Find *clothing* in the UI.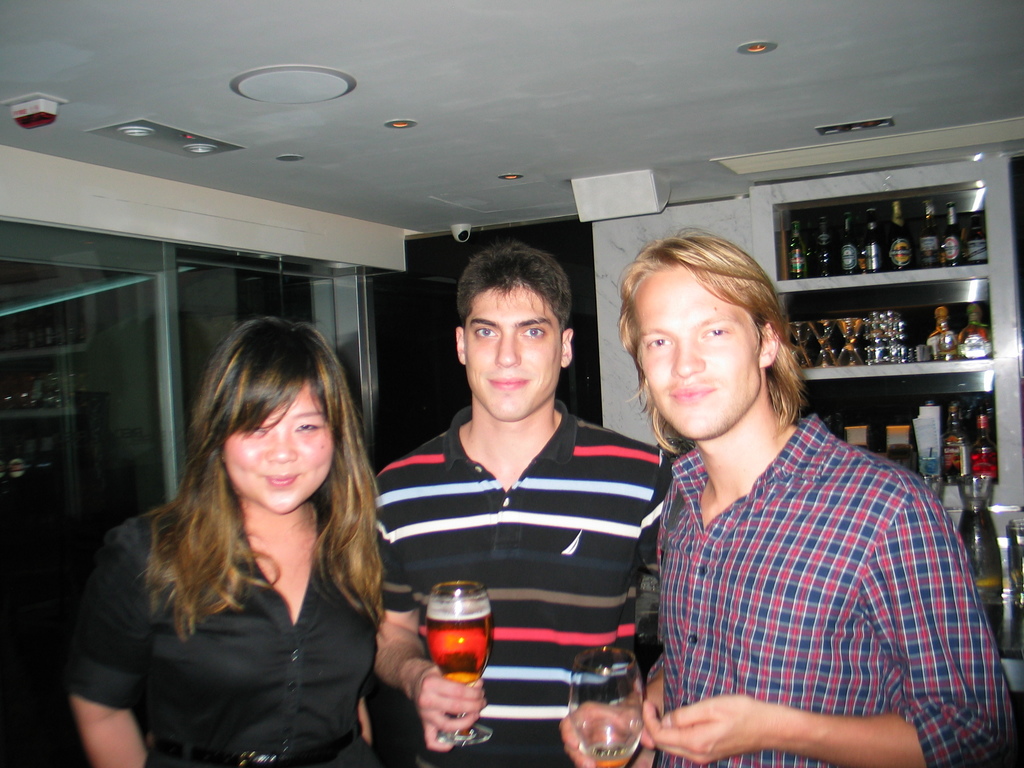
UI element at x1=614, y1=352, x2=994, y2=762.
